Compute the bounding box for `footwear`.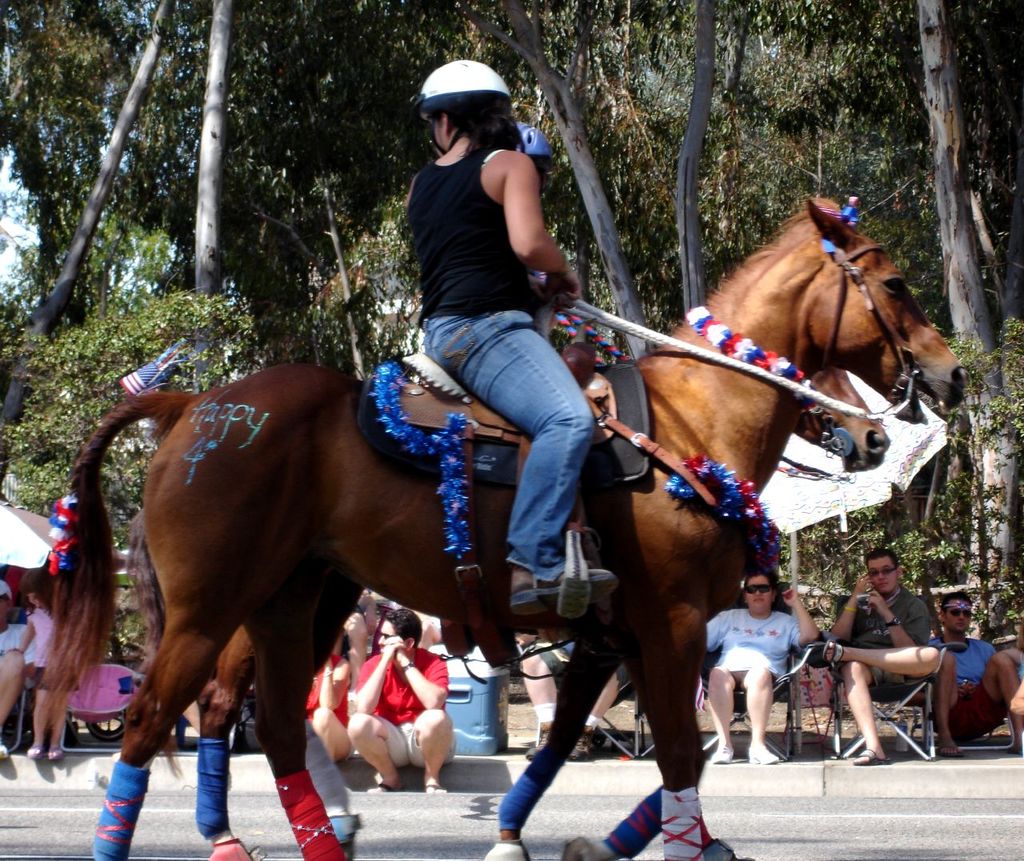
[520, 722, 550, 760].
